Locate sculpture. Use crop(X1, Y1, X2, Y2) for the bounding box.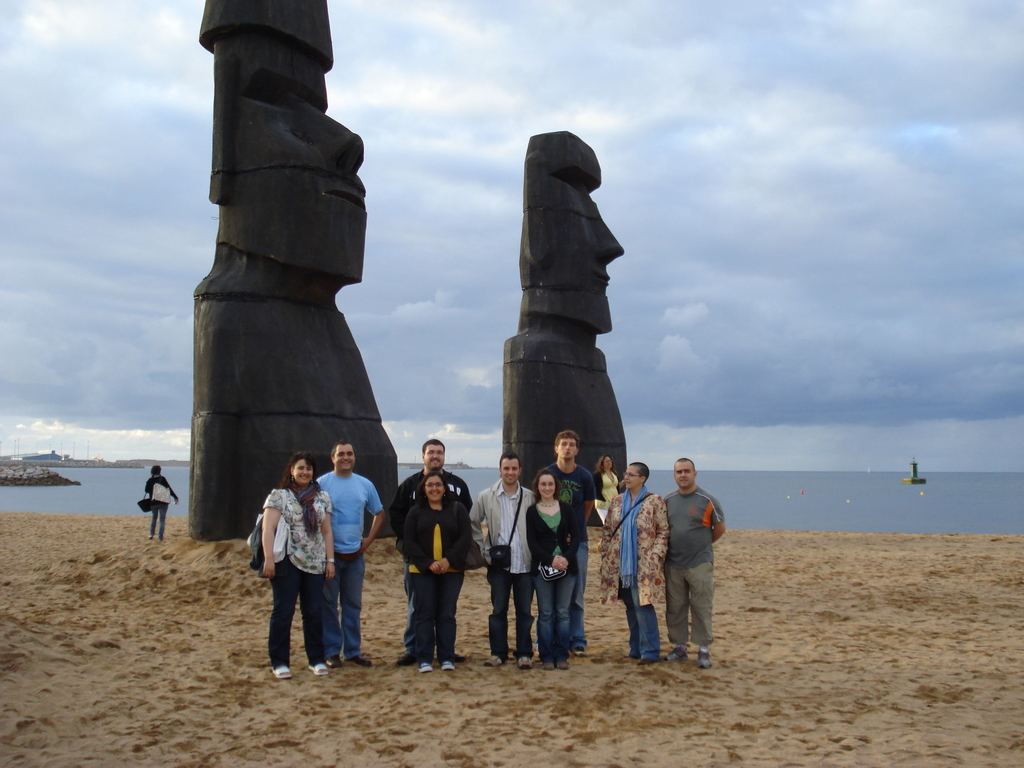
crop(171, 0, 404, 548).
